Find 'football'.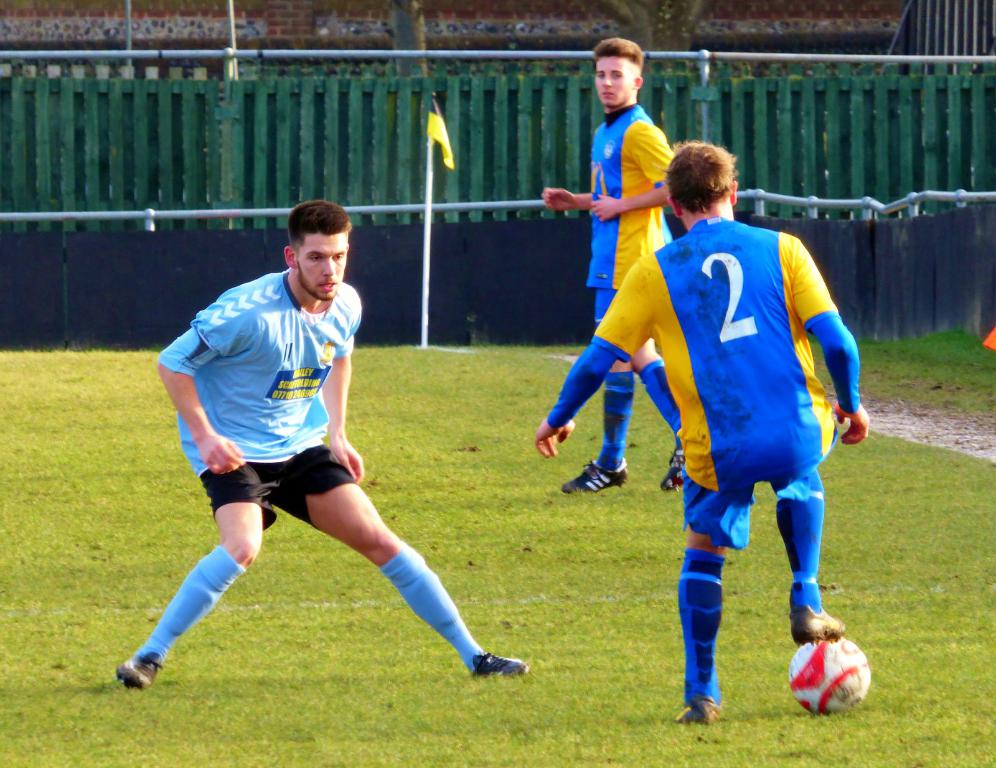
789 638 873 714.
